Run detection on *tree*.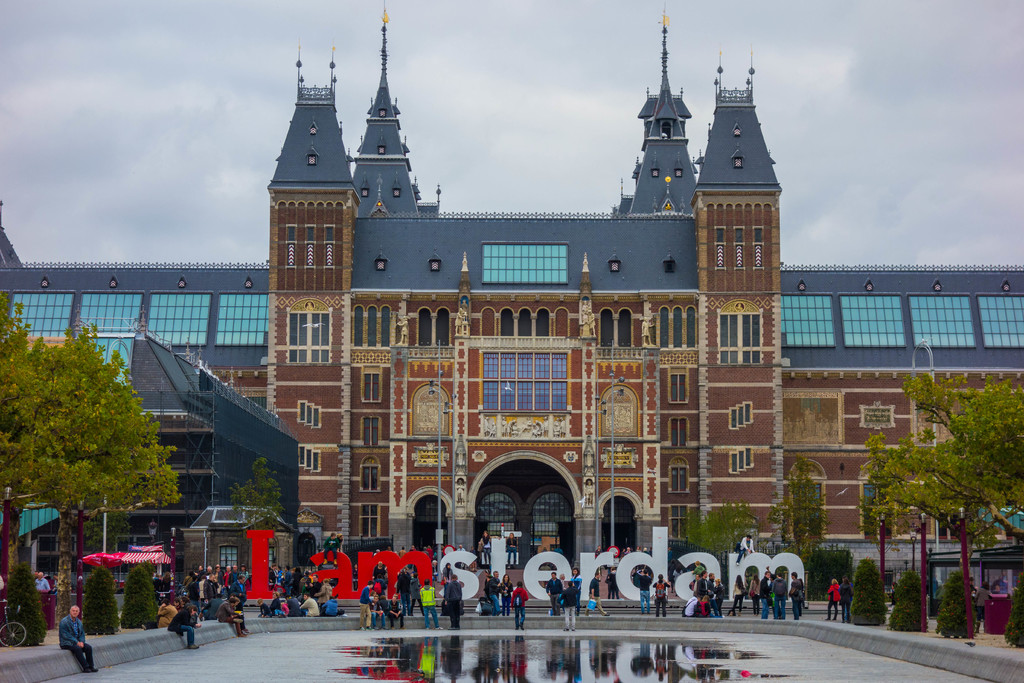
Result: region(682, 504, 754, 557).
